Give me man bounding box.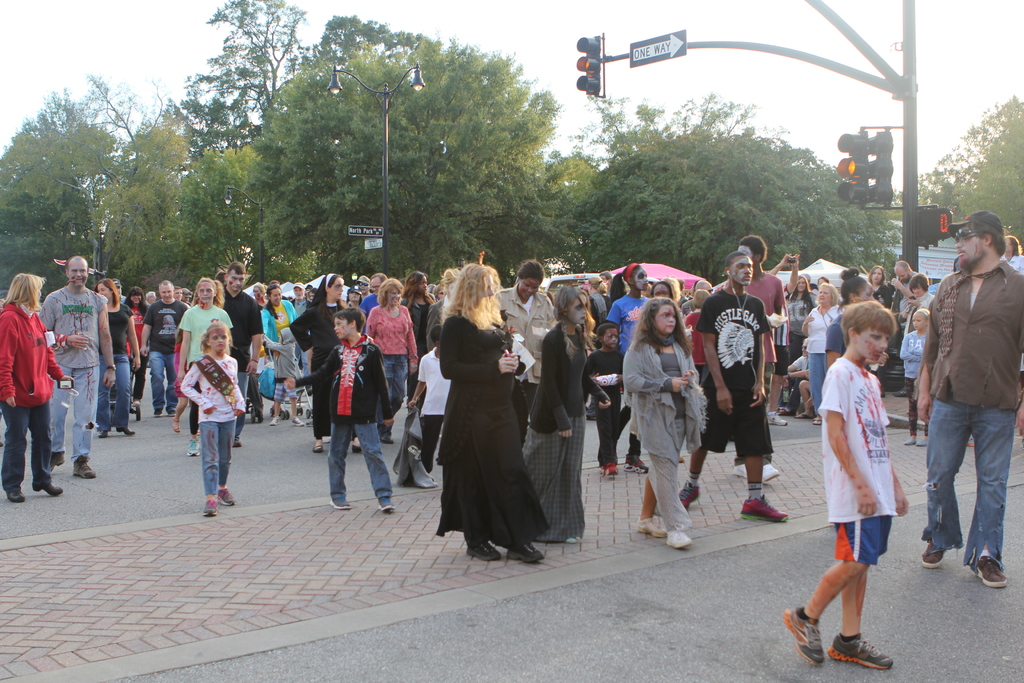
box(920, 199, 1020, 592).
